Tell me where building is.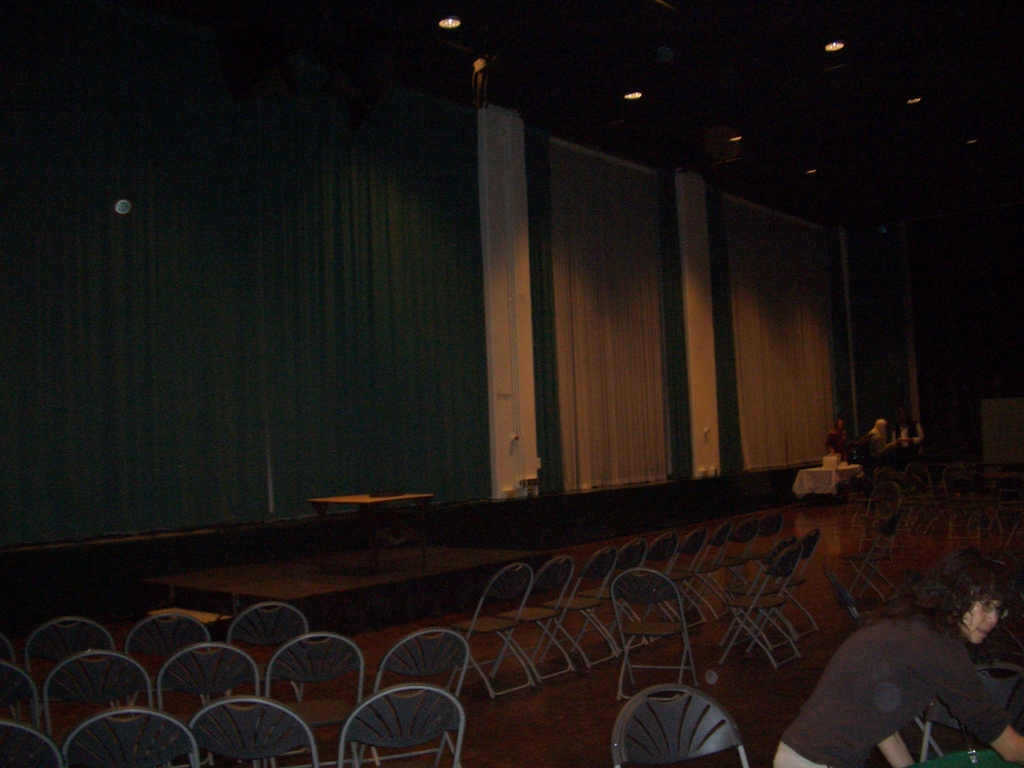
building is at <box>0,0,1023,767</box>.
